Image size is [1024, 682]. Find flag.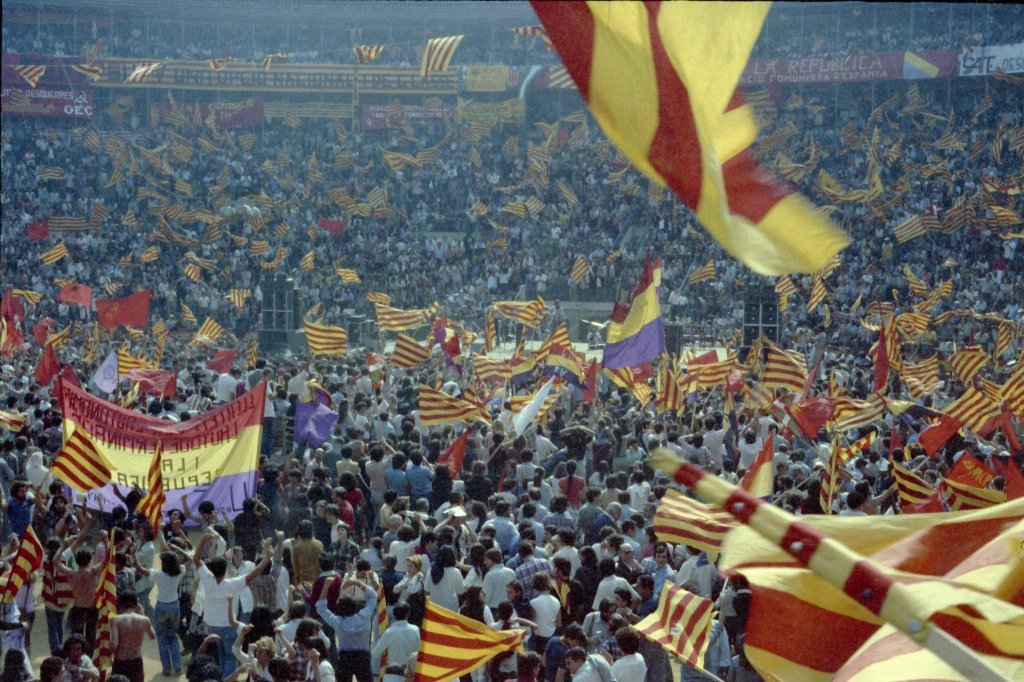
select_region(456, 386, 489, 425).
